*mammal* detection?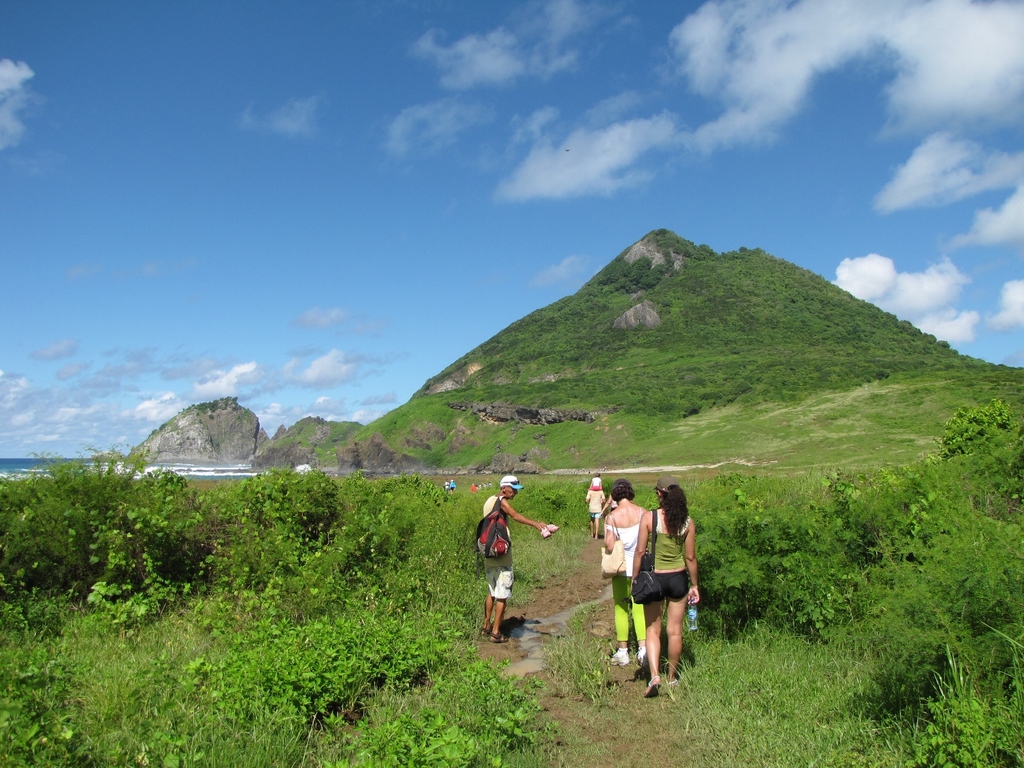
470:482:477:494
